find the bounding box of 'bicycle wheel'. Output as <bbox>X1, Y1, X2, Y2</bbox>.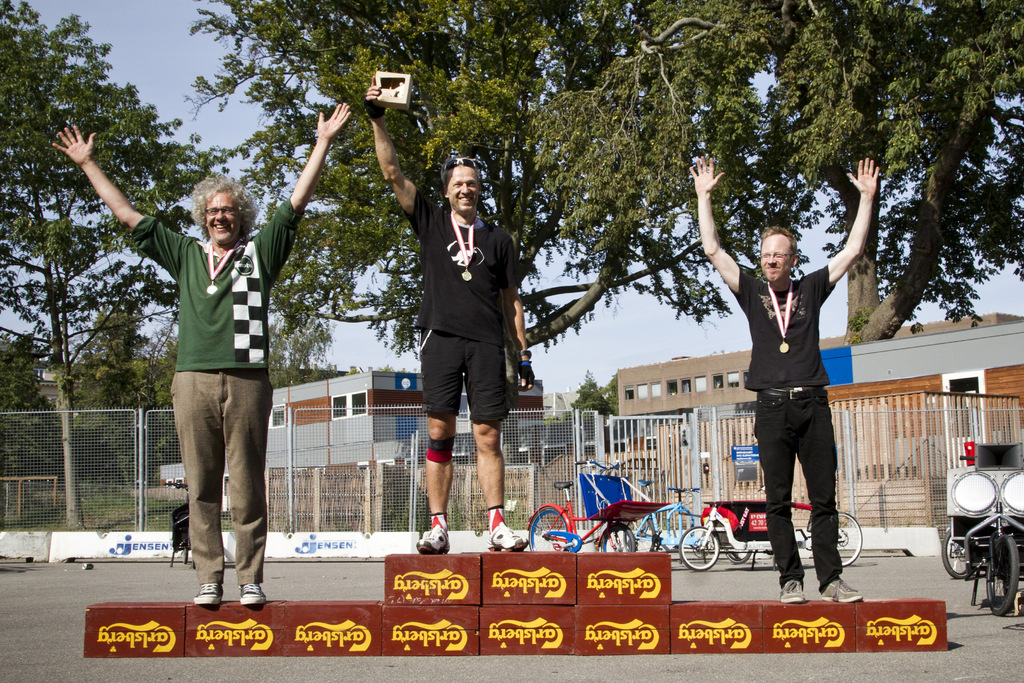
<bbox>527, 506, 566, 550</bbox>.
